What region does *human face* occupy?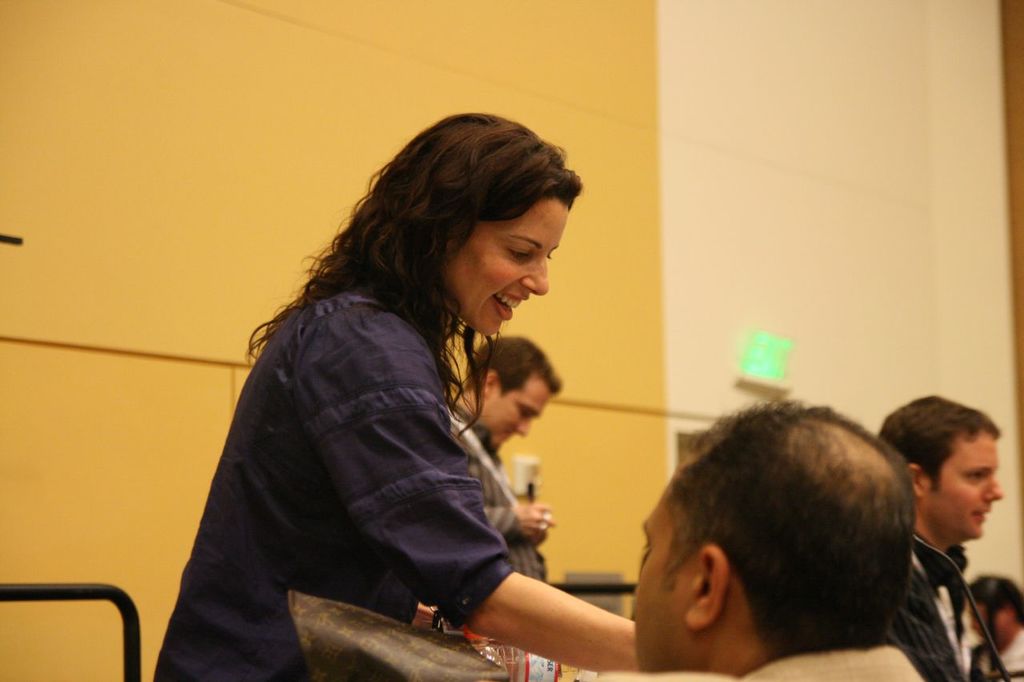
928, 430, 1005, 541.
